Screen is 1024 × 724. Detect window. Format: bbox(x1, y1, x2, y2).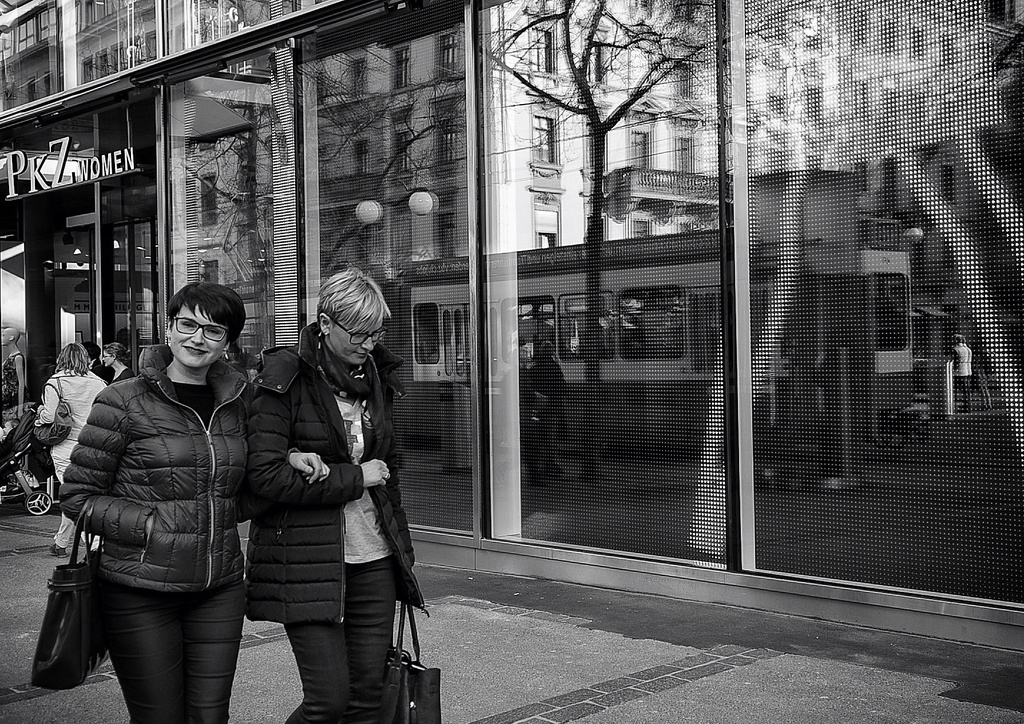
bbox(530, 19, 556, 72).
